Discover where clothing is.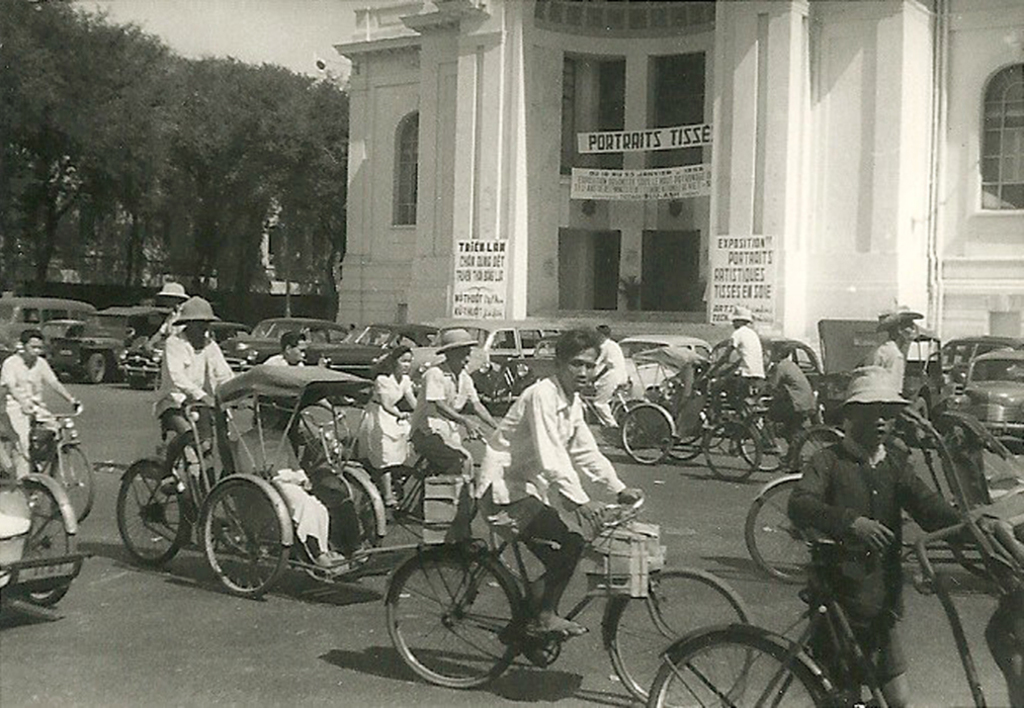
Discovered at pyautogui.locateOnScreen(350, 369, 417, 471).
